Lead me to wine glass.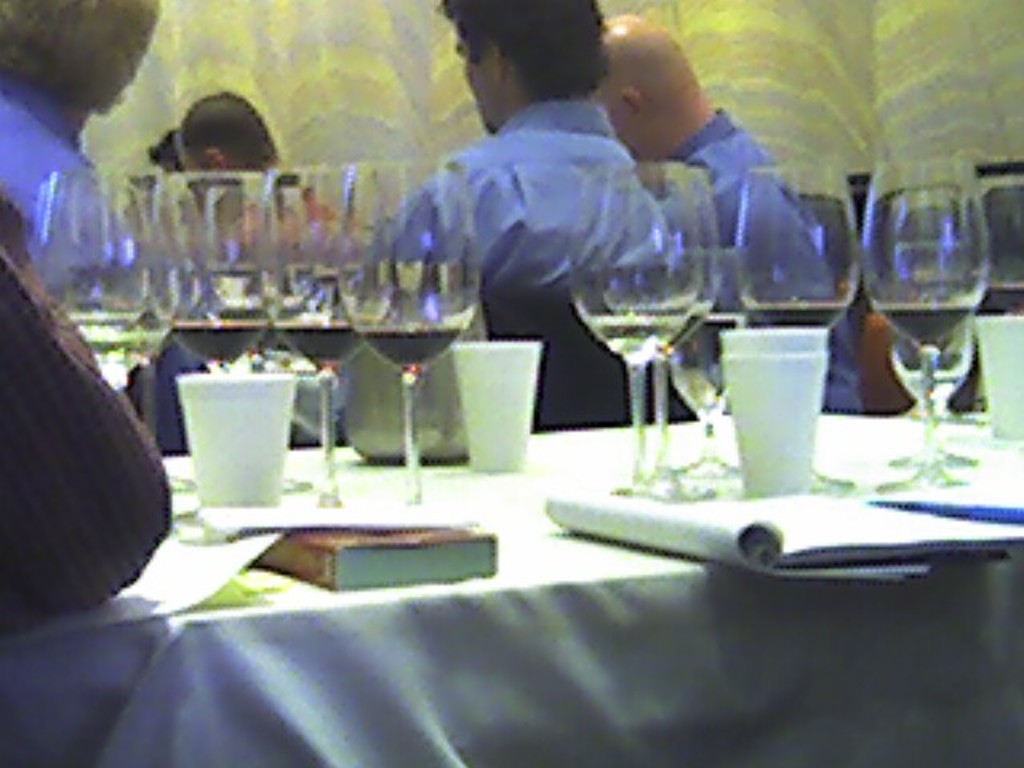
Lead to 610:166:717:494.
